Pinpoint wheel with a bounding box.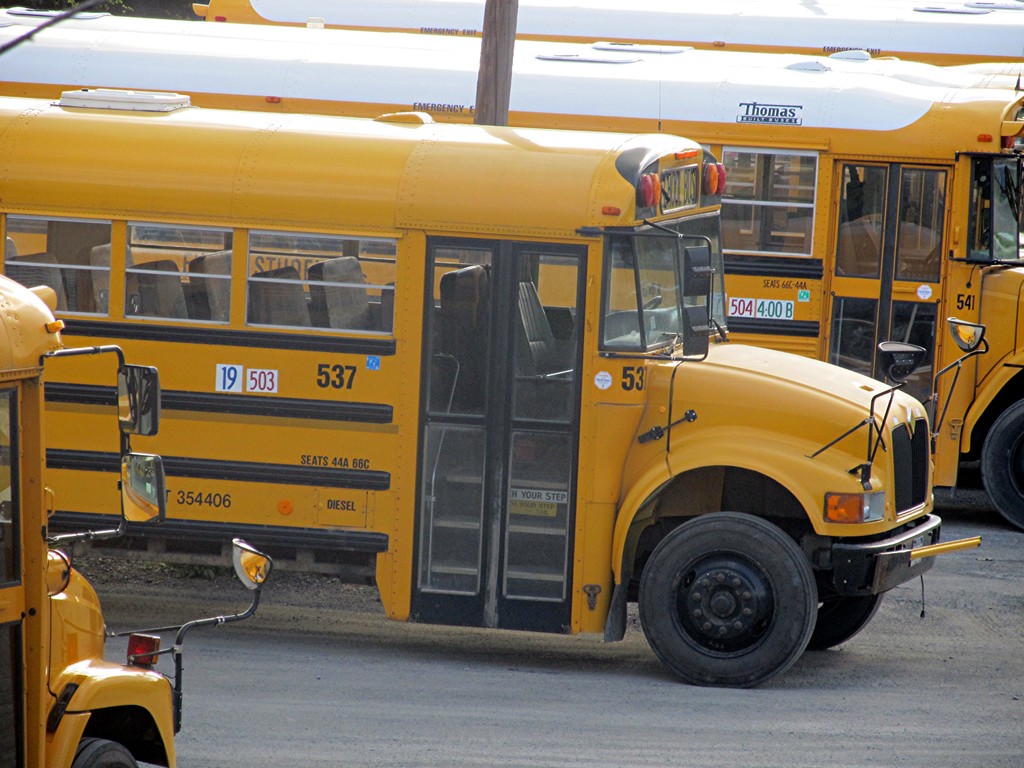
bbox=[636, 295, 662, 308].
